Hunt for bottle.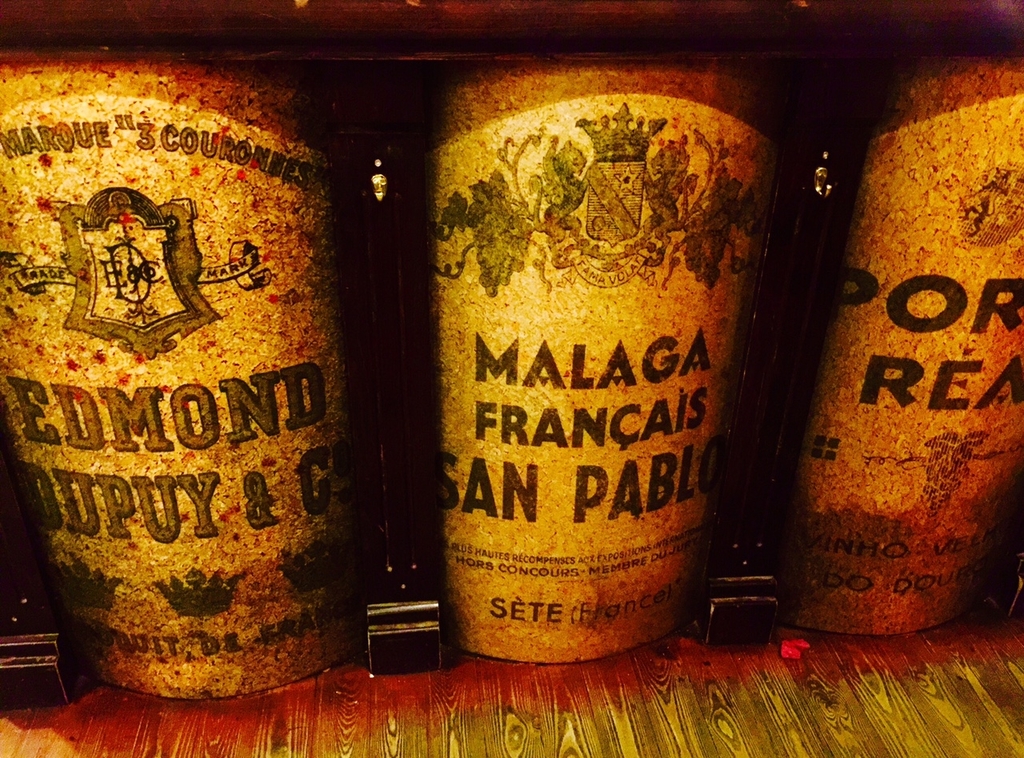
Hunted down at [751, 4, 1023, 661].
